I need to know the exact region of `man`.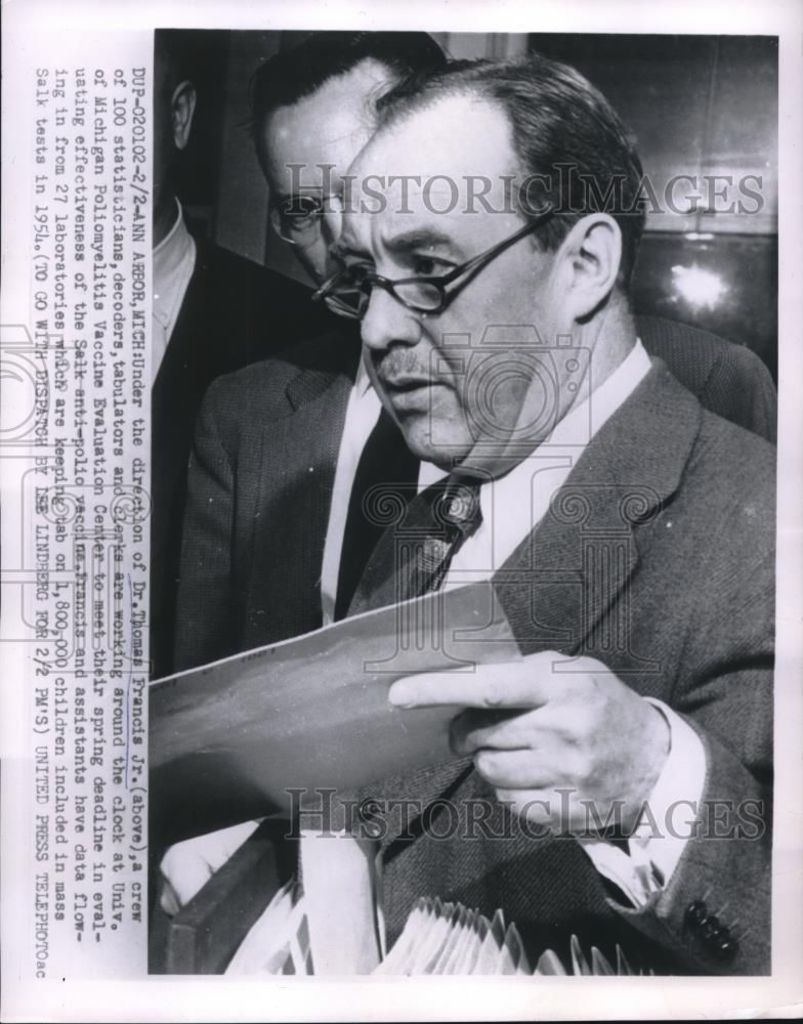
Region: locate(141, 24, 358, 943).
